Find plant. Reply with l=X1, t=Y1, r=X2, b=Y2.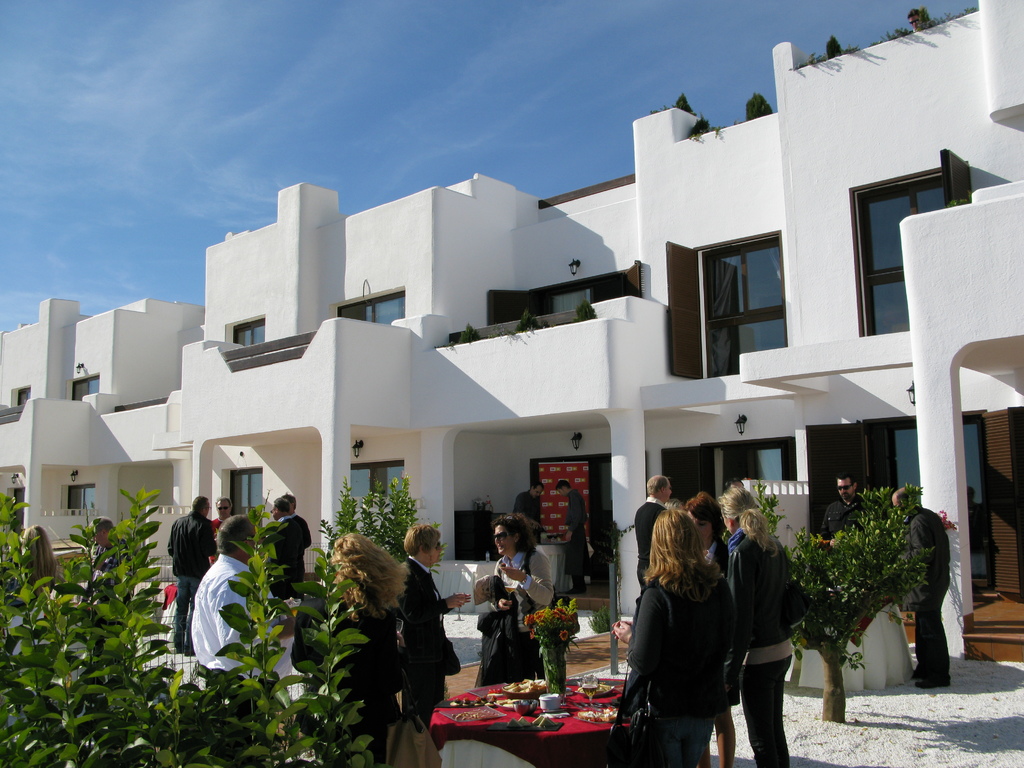
l=525, t=594, r=583, b=694.
